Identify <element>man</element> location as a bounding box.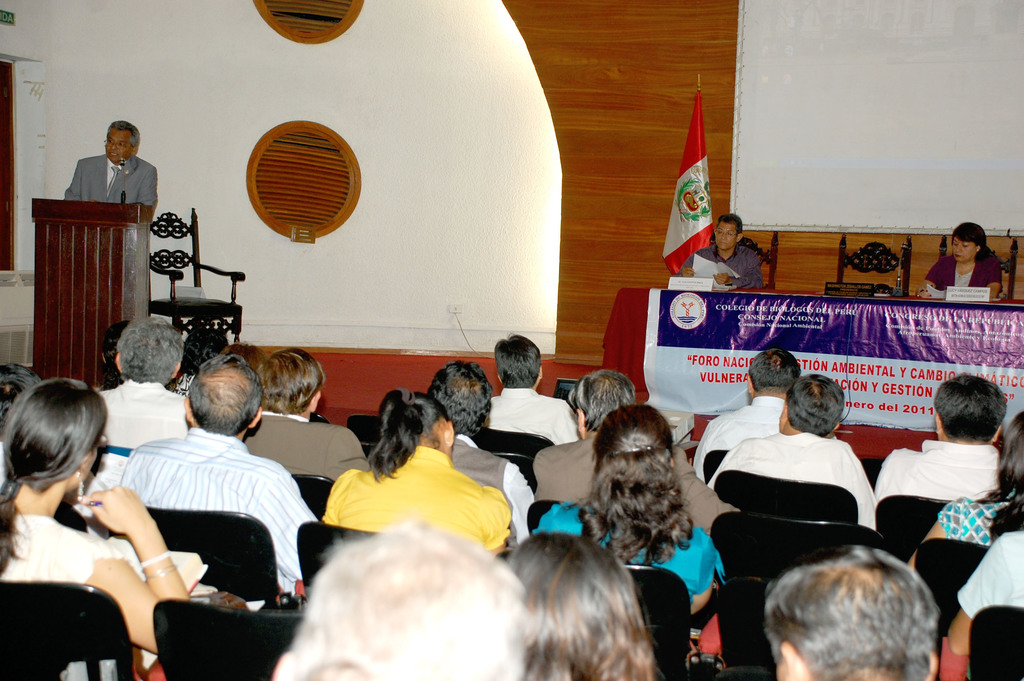
(left=532, top=370, right=742, bottom=532).
